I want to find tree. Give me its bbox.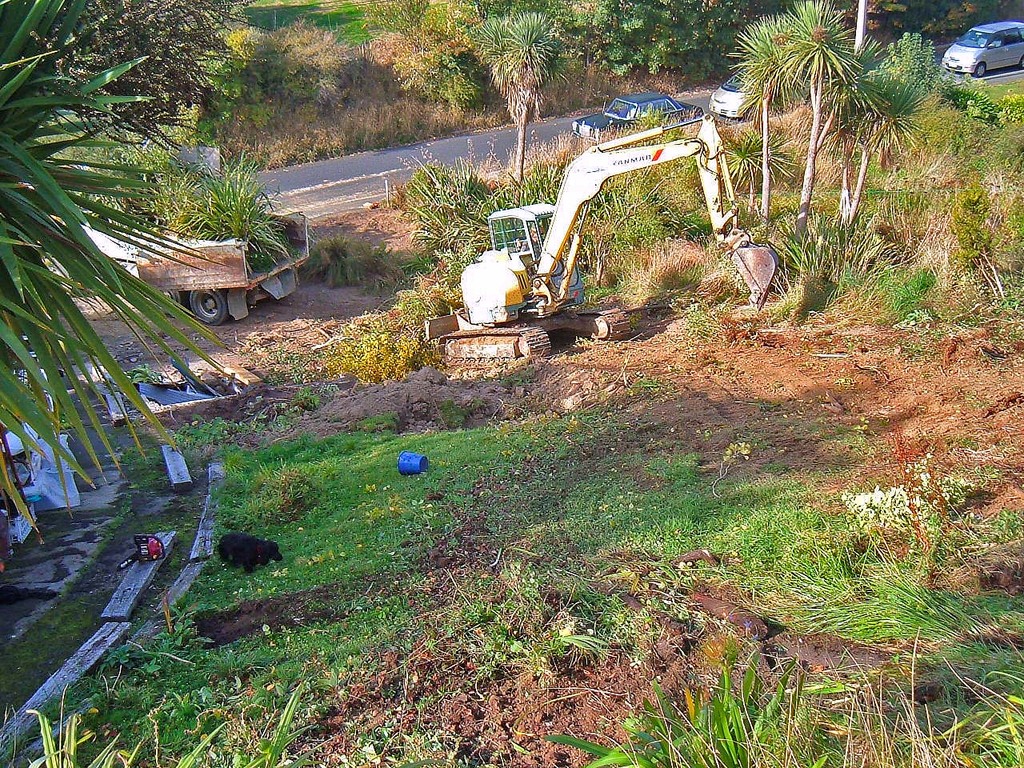
pyautogui.locateOnScreen(737, 2, 783, 229).
